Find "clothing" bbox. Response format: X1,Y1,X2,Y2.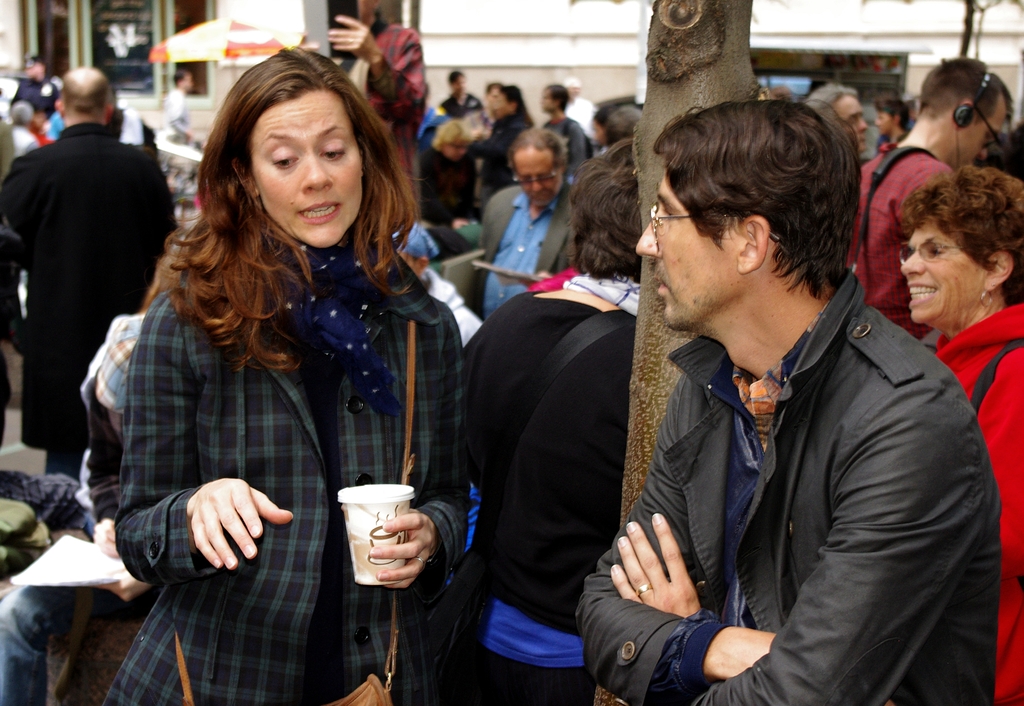
461,184,576,317.
